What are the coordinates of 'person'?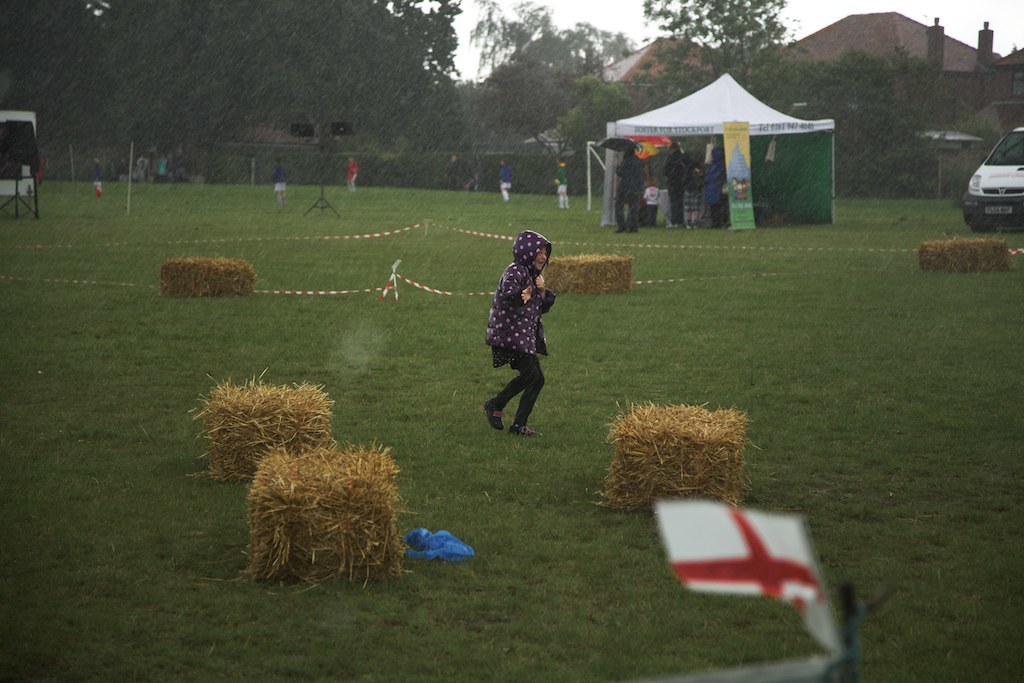
region(37, 155, 46, 184).
